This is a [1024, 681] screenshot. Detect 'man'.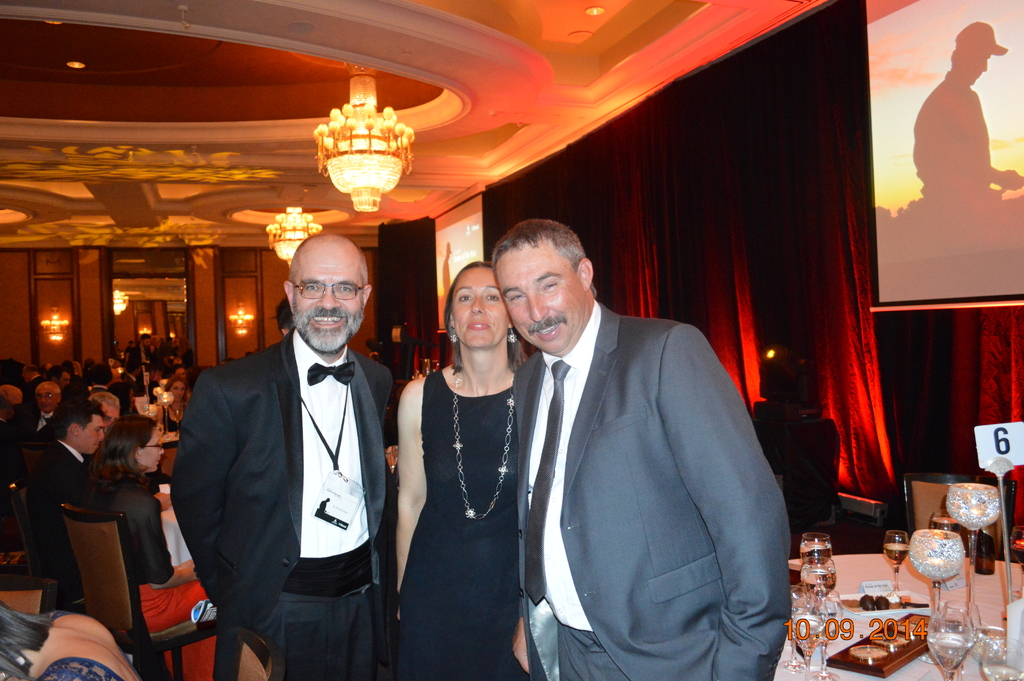
Rect(485, 217, 799, 680).
